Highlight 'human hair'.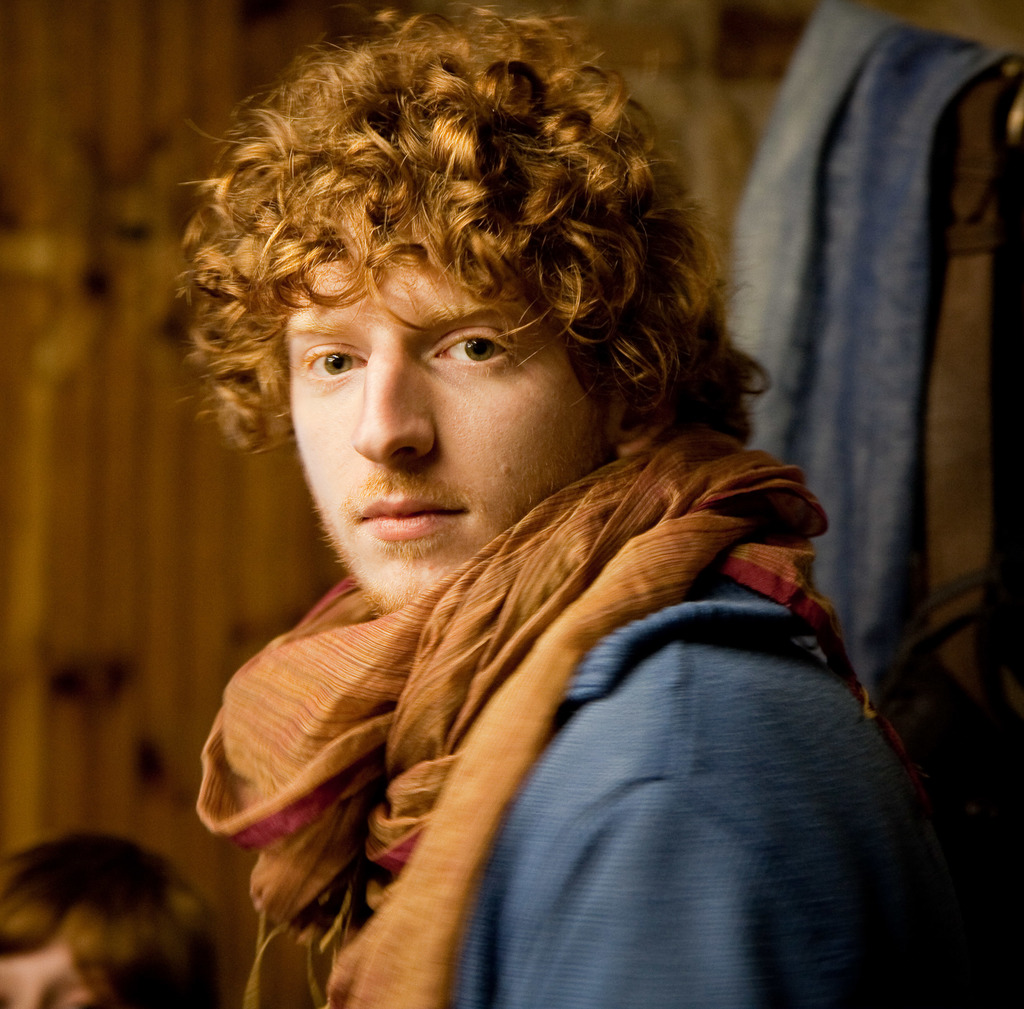
Highlighted region: rect(167, 0, 770, 451).
